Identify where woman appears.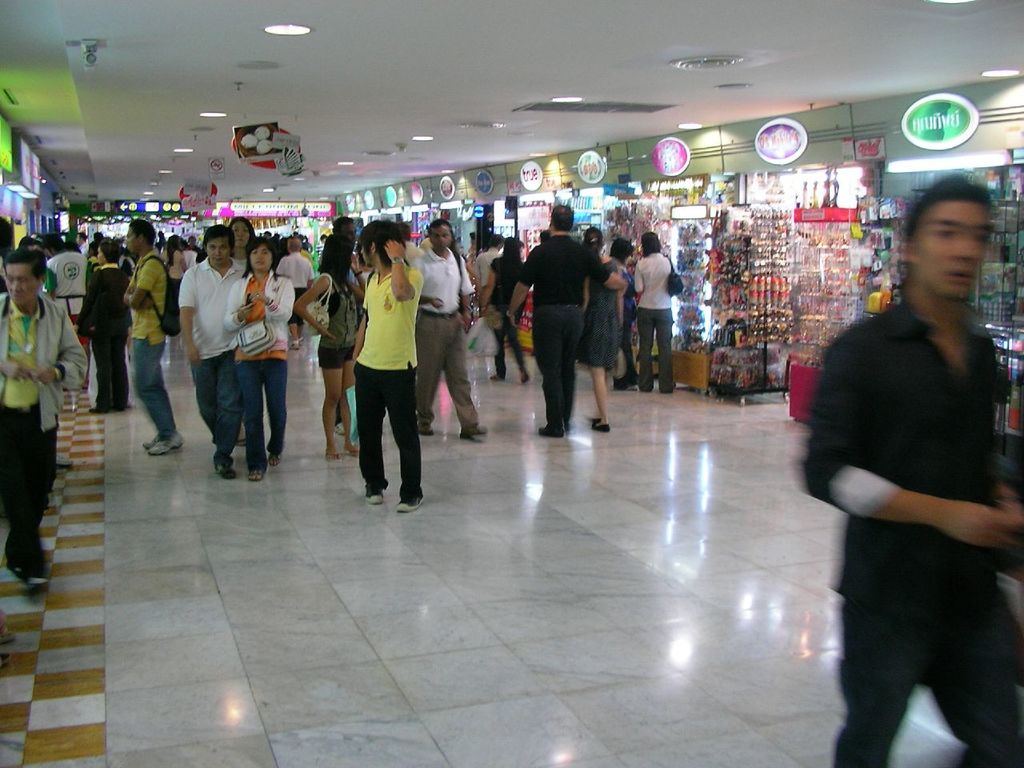
Appears at x1=606 y1=237 x2=631 y2=390.
